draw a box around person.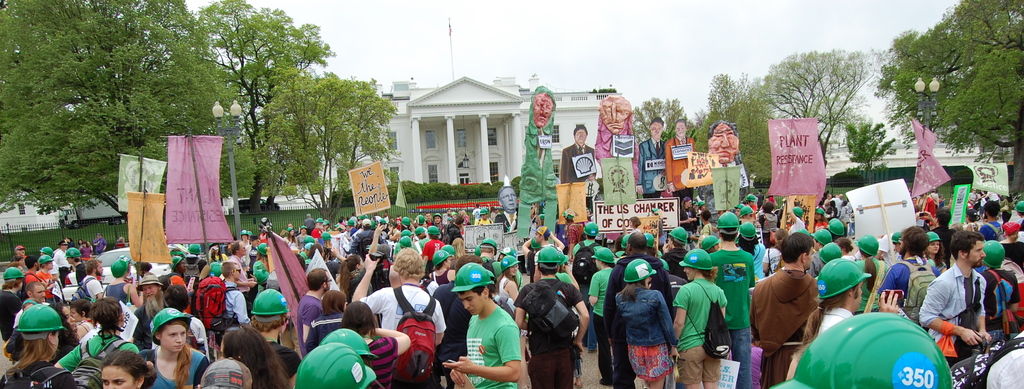
{"x1": 280, "y1": 226, "x2": 300, "y2": 251}.
